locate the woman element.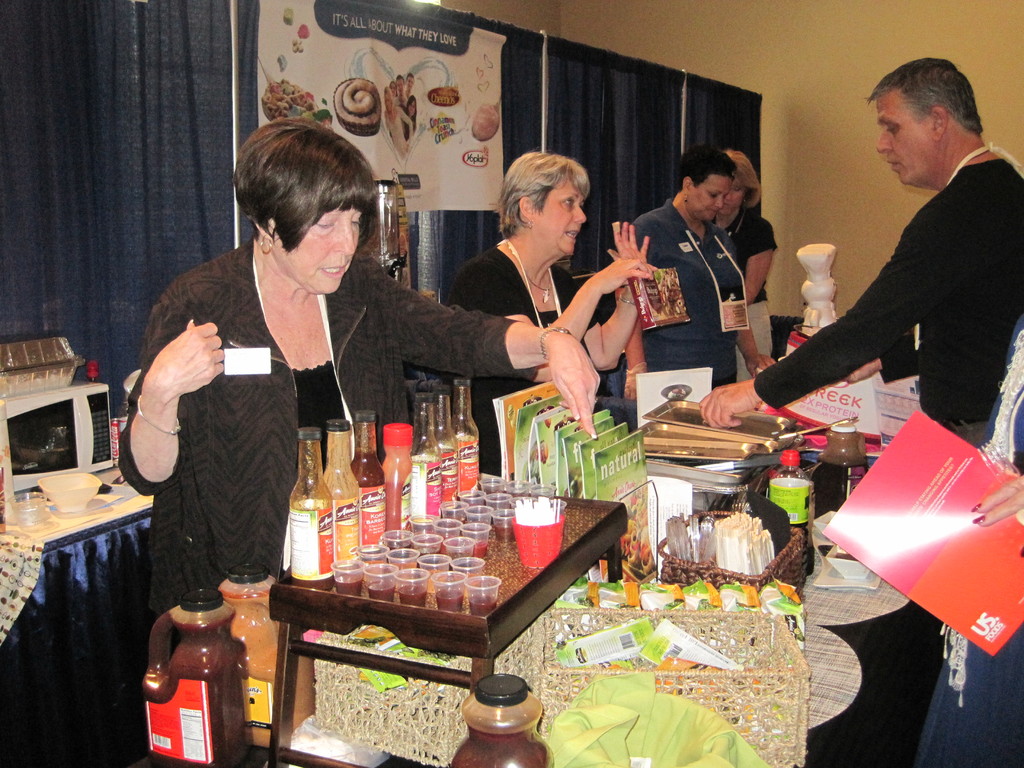
Element bbox: 126:108:602:708.
